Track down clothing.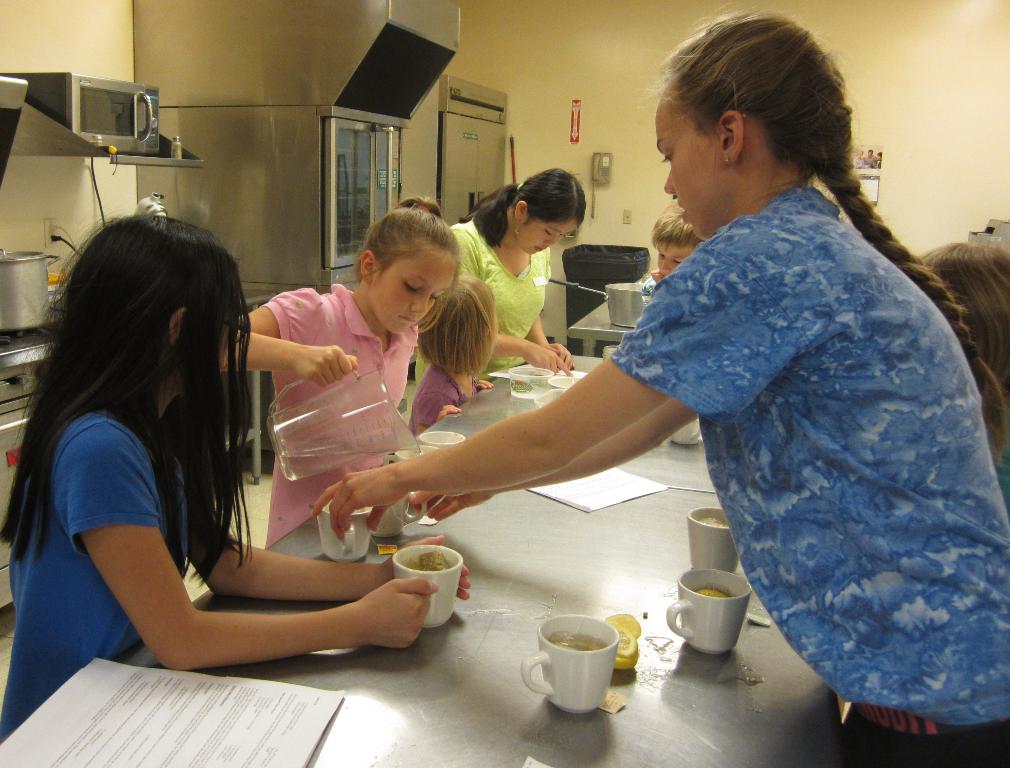
Tracked to 440 219 554 377.
